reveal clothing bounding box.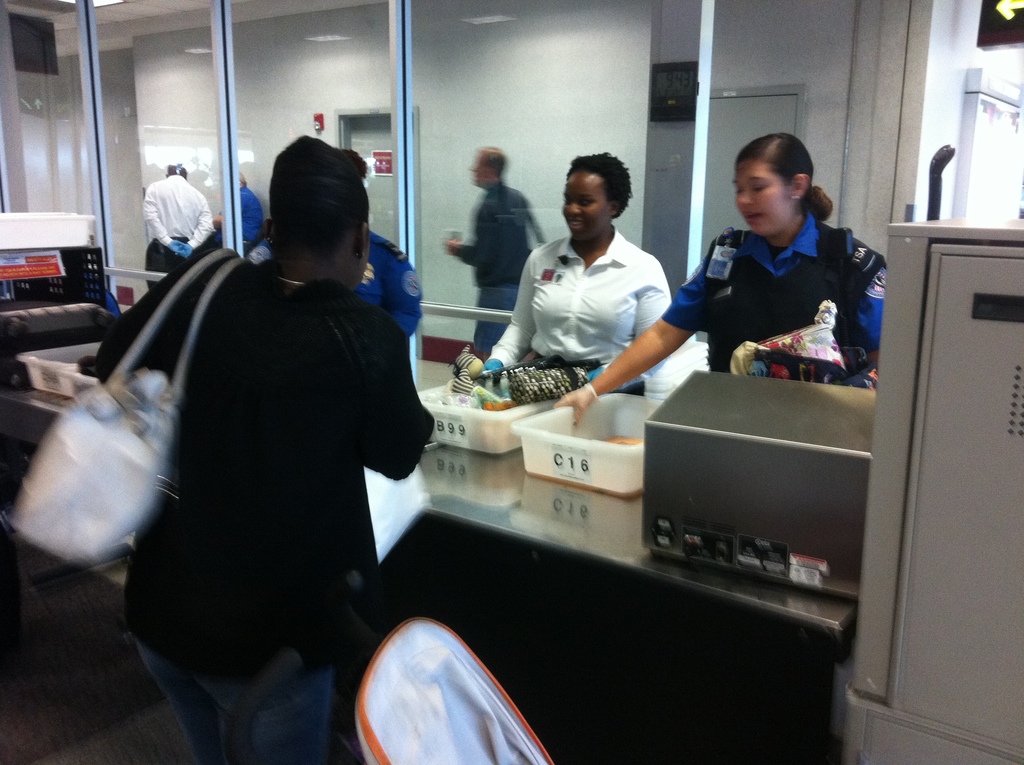
Revealed: <bbox>488, 220, 673, 360</bbox>.
